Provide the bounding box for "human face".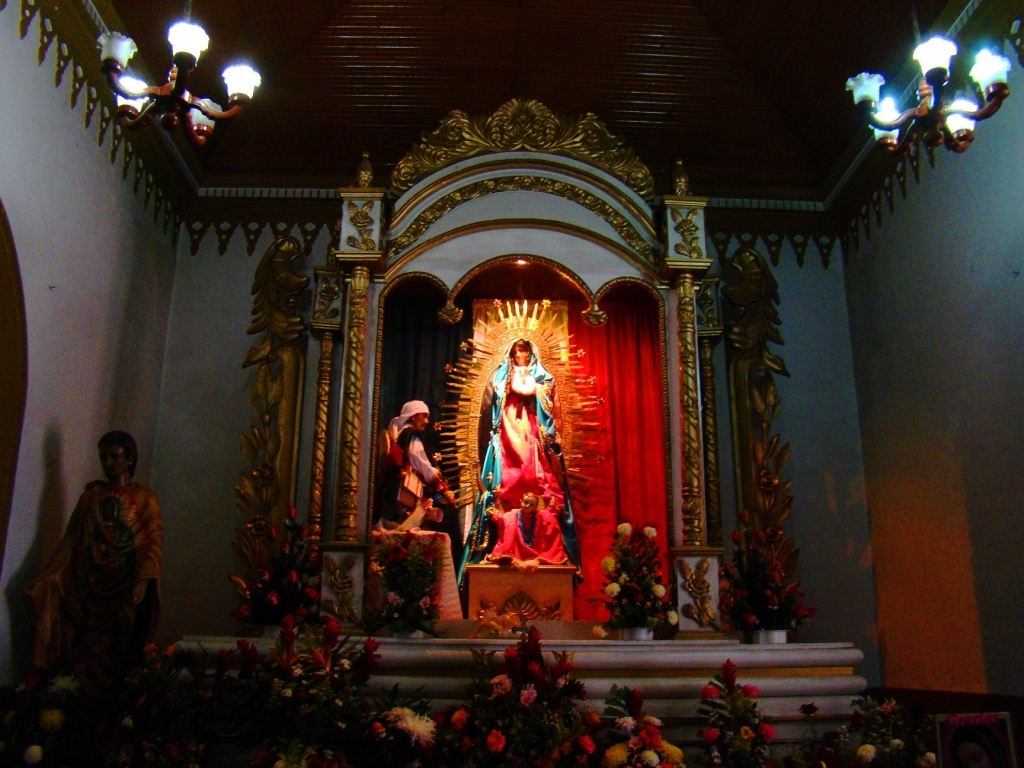
locate(513, 348, 528, 367).
